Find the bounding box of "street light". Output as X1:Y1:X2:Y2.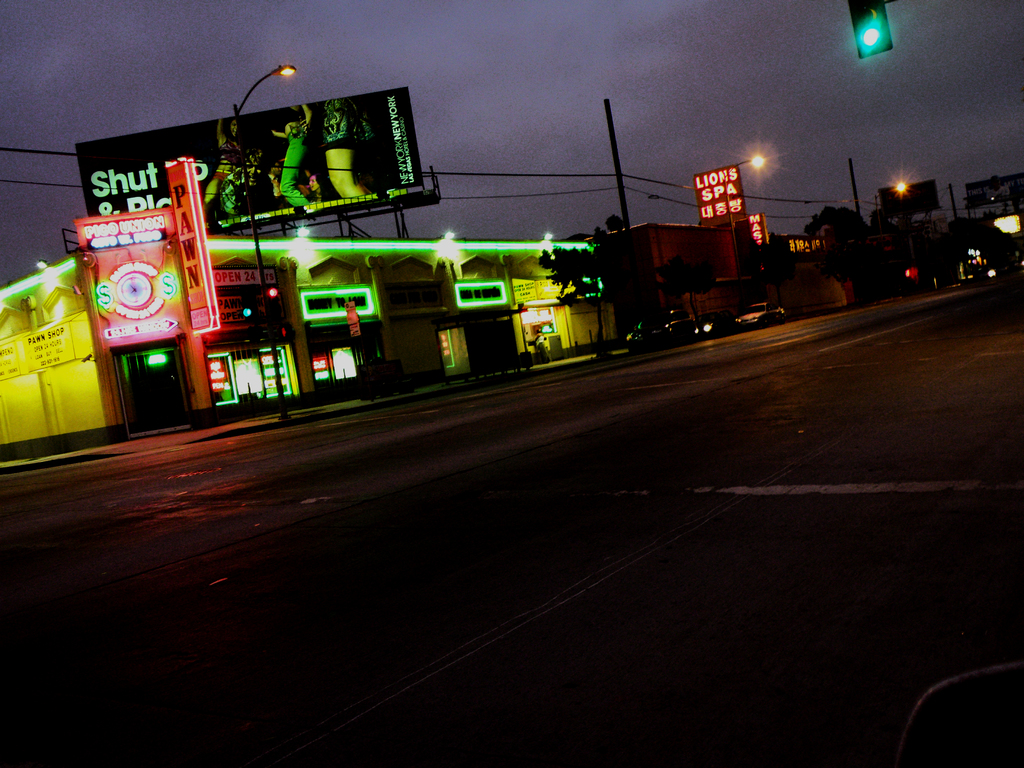
874:175:918:263.
